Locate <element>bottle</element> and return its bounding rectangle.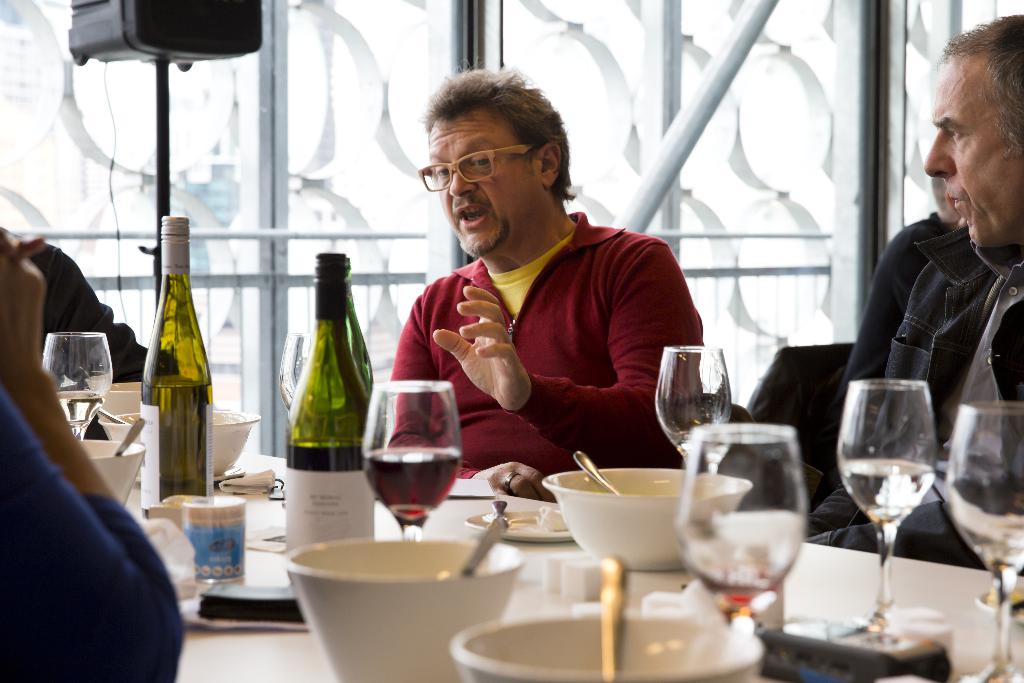
<bbox>266, 244, 364, 580</bbox>.
